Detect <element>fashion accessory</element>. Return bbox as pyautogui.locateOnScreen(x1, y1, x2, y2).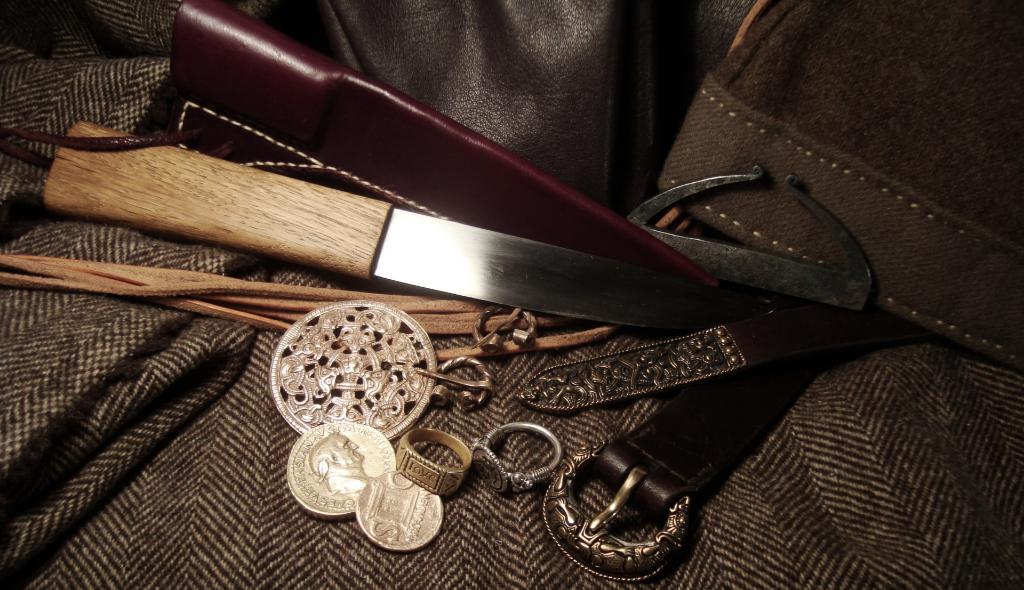
pyautogui.locateOnScreen(514, 308, 941, 584).
